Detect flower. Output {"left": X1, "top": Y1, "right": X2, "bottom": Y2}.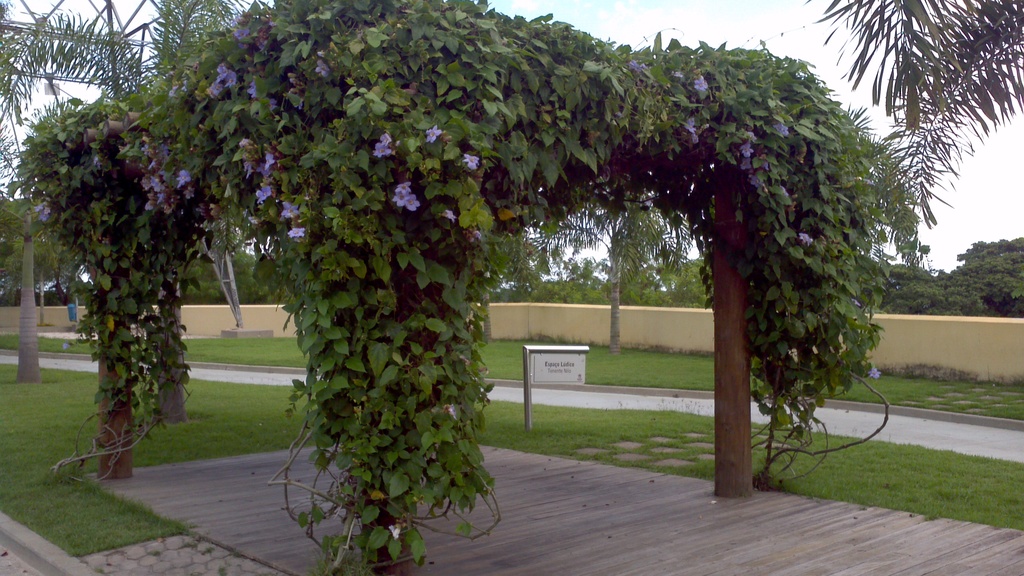
{"left": 245, "top": 74, "right": 271, "bottom": 98}.
